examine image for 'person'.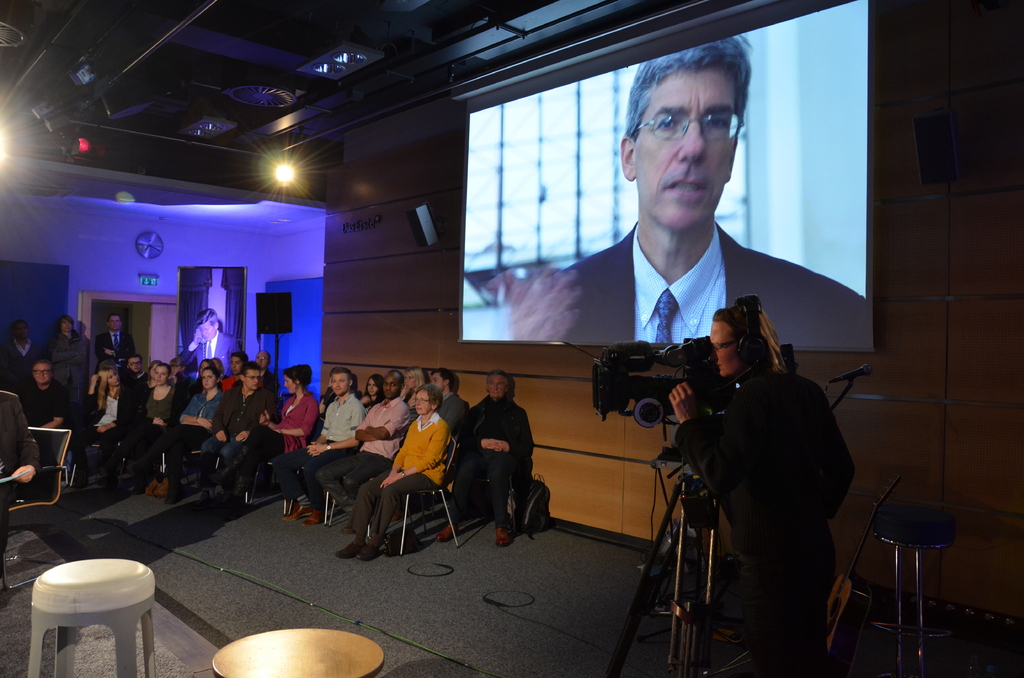
Examination result: x1=177, y1=360, x2=220, y2=407.
